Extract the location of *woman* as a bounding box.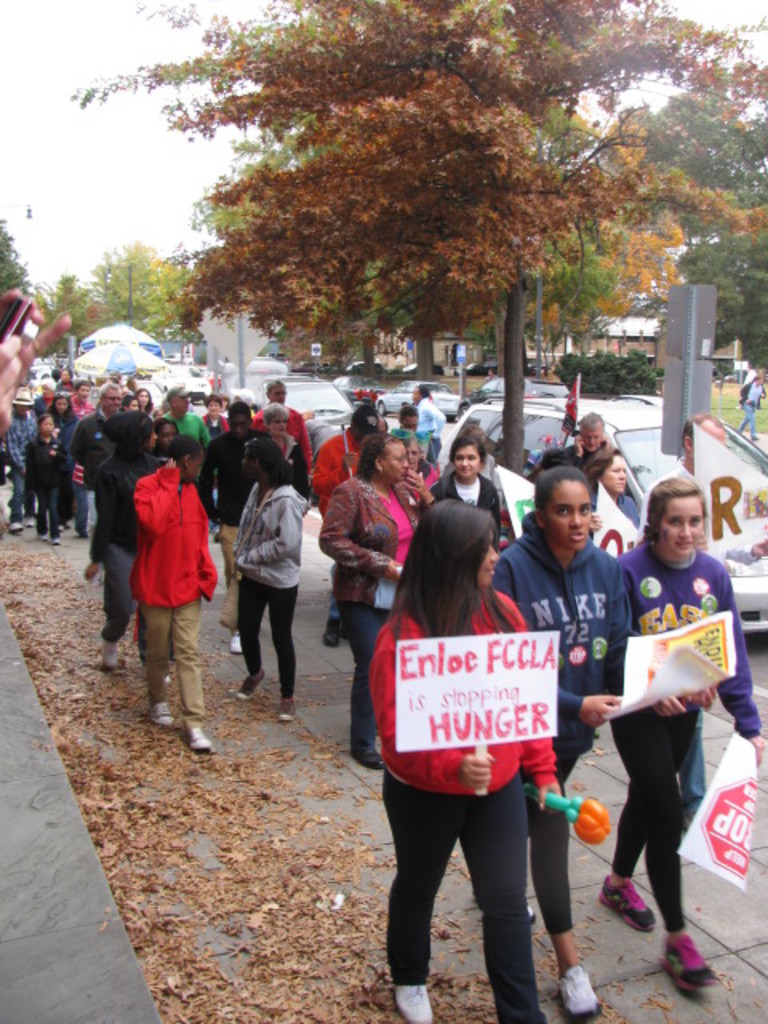
[left=587, top=445, right=645, bottom=560].
